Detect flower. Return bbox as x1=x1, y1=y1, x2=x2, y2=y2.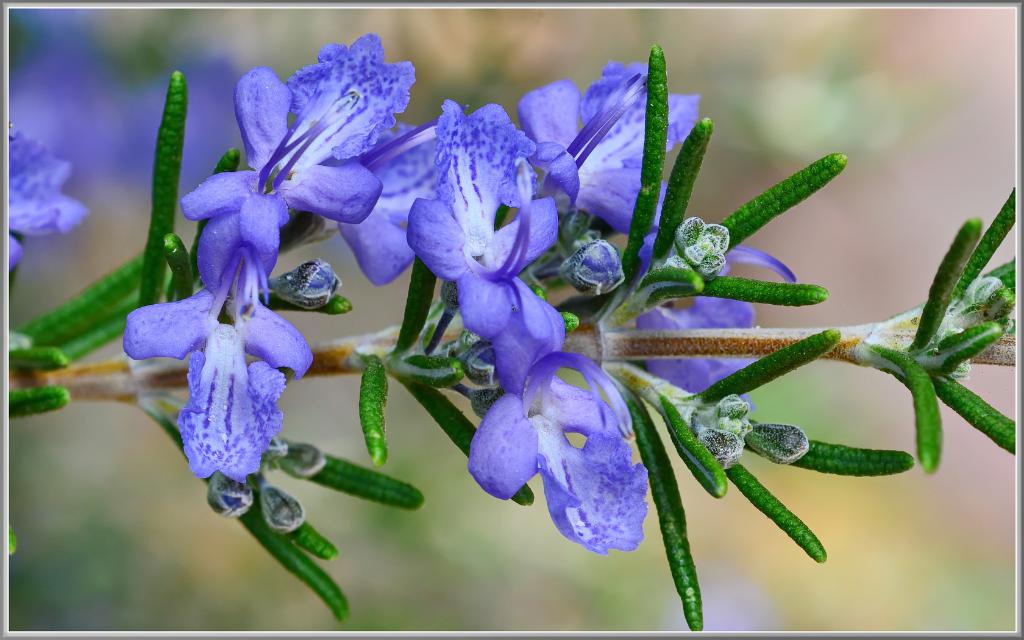
x1=118, y1=246, x2=309, y2=482.
